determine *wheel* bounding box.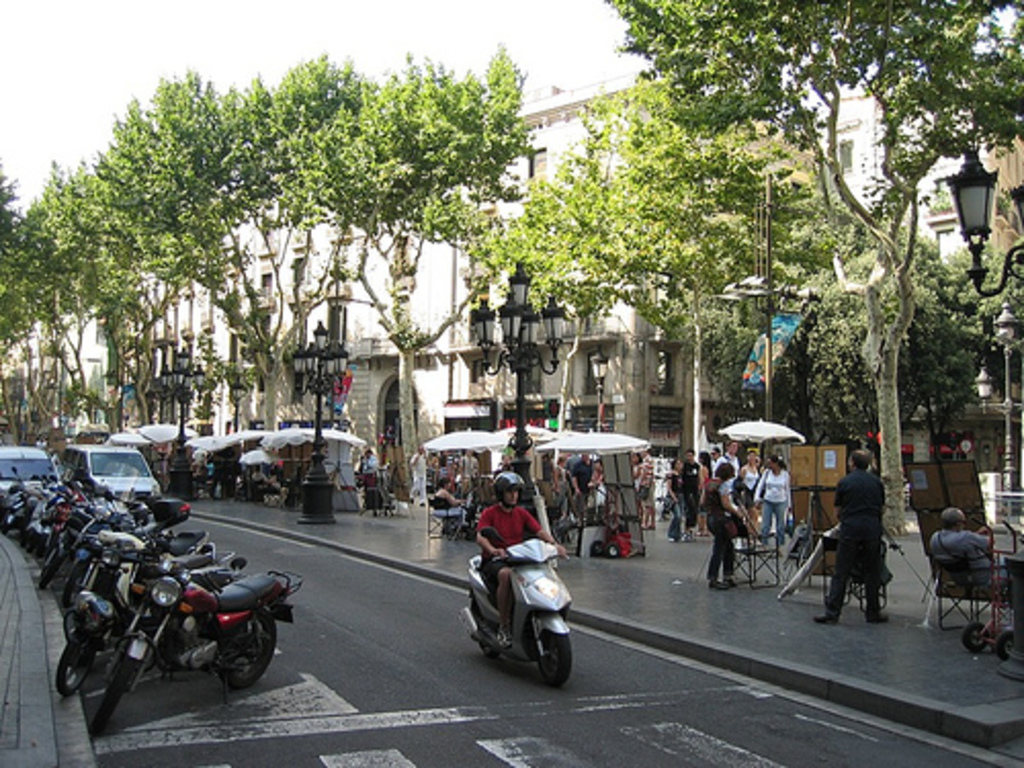
Determined: crop(958, 623, 989, 645).
